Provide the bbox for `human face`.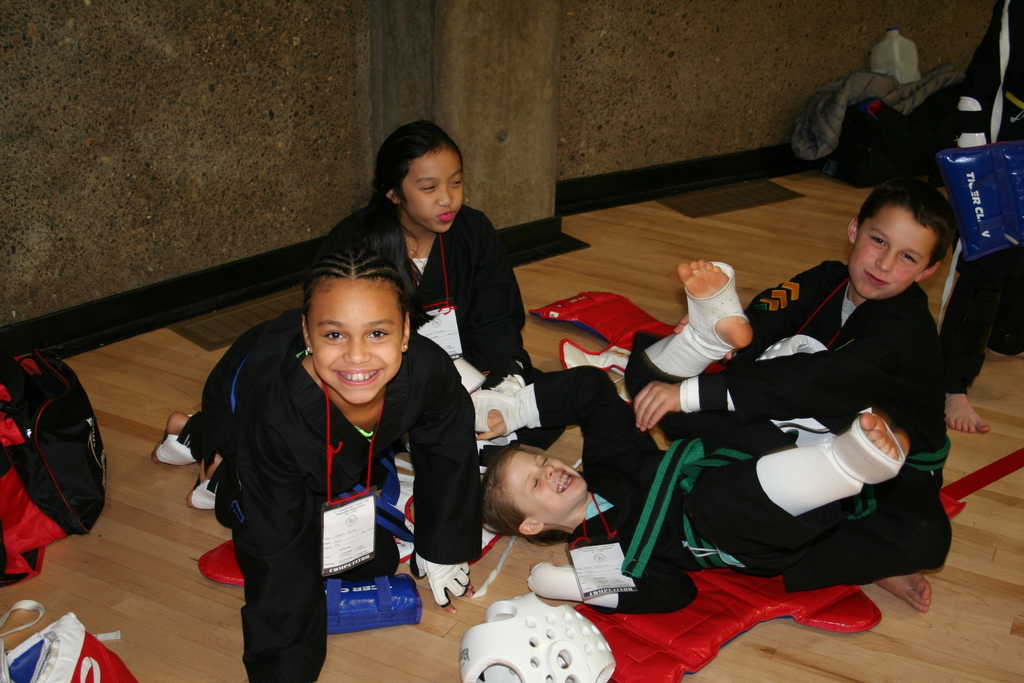
pyautogui.locateOnScreen(845, 211, 937, 306).
